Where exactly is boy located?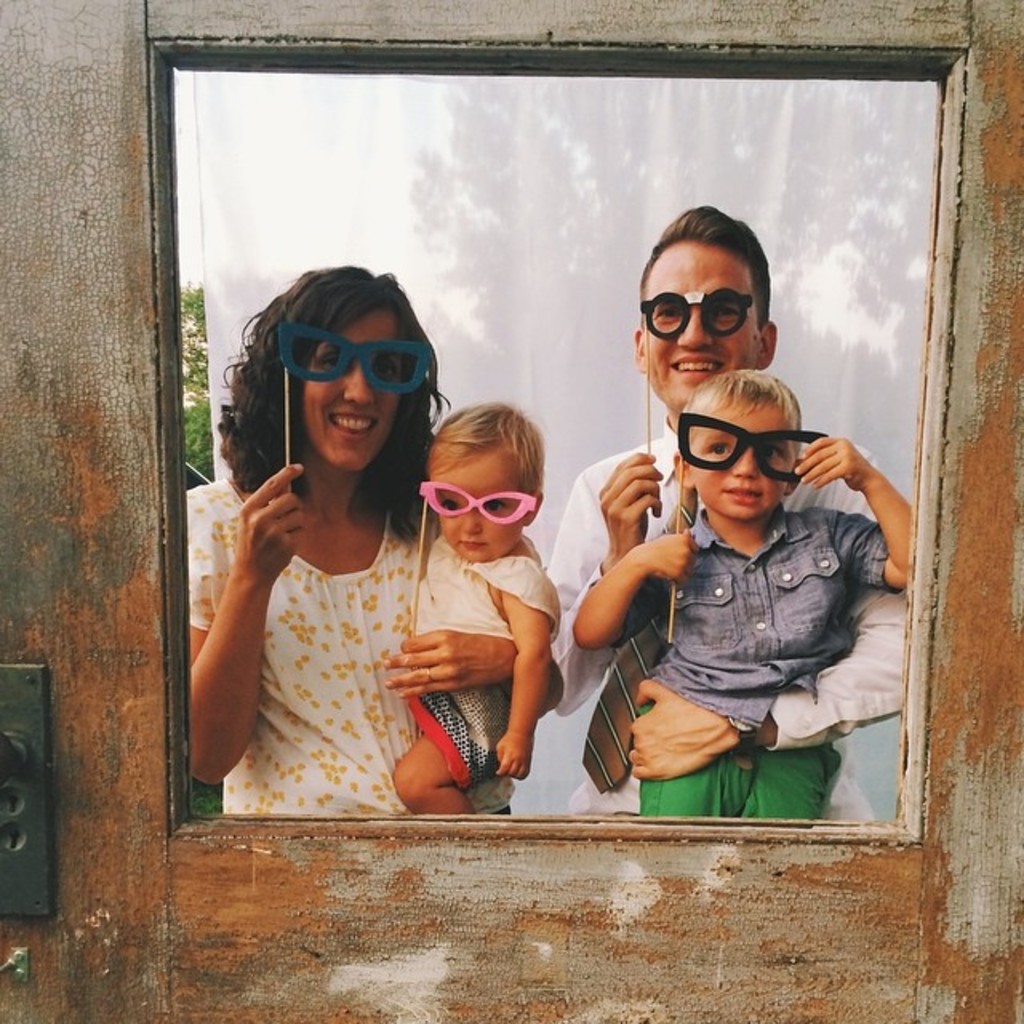
Its bounding box is bbox=[576, 373, 915, 827].
